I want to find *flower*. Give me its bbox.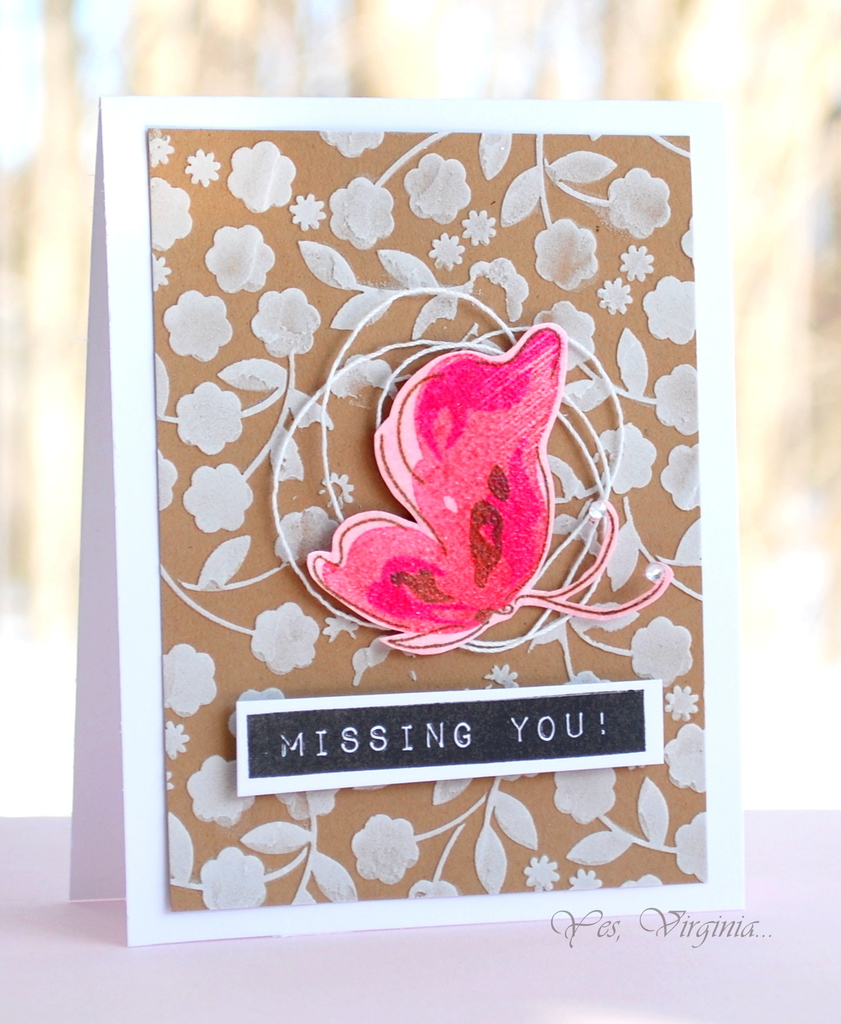
(left=182, top=460, right=252, bottom=529).
